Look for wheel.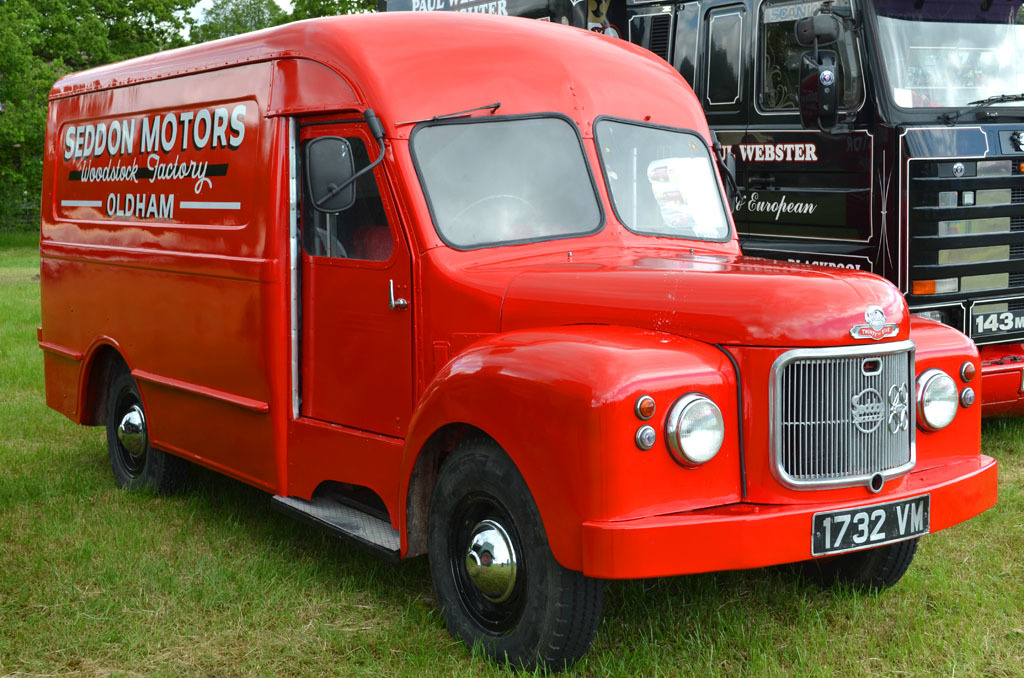
Found: <box>431,189,544,247</box>.
